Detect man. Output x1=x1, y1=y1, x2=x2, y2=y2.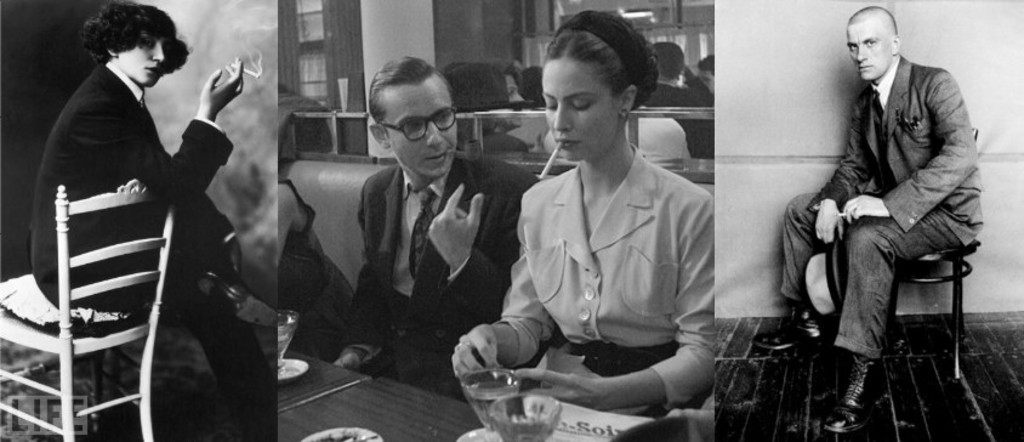
x1=336, y1=57, x2=548, y2=407.
